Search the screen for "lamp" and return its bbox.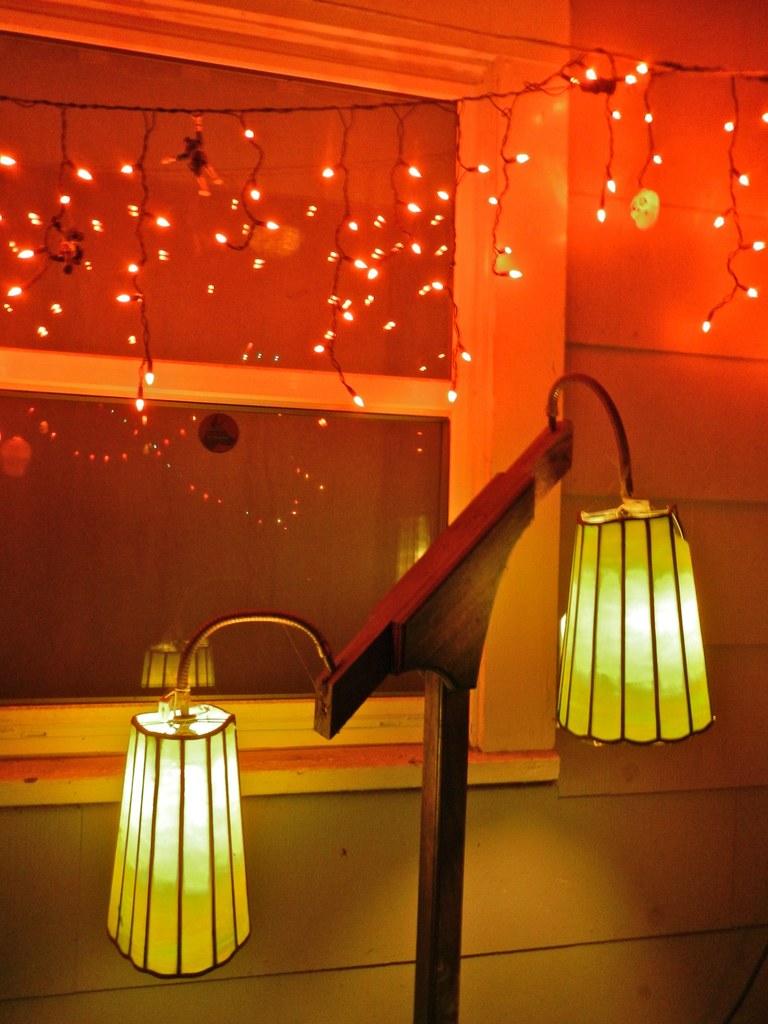
Found: 546 375 716 748.
